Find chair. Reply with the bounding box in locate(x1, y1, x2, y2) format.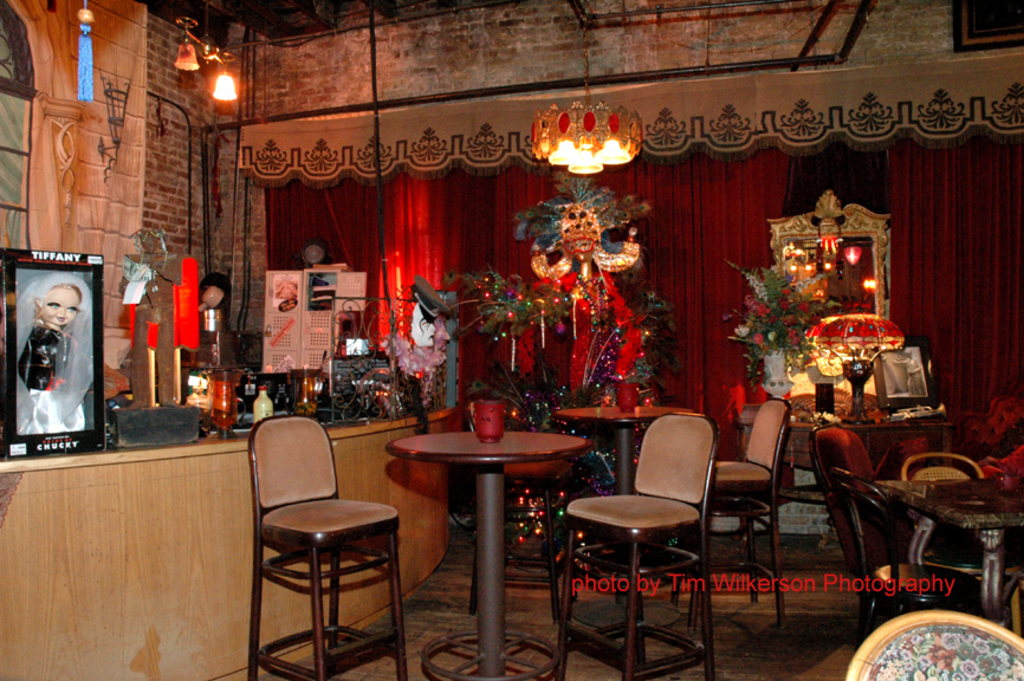
locate(701, 395, 783, 642).
